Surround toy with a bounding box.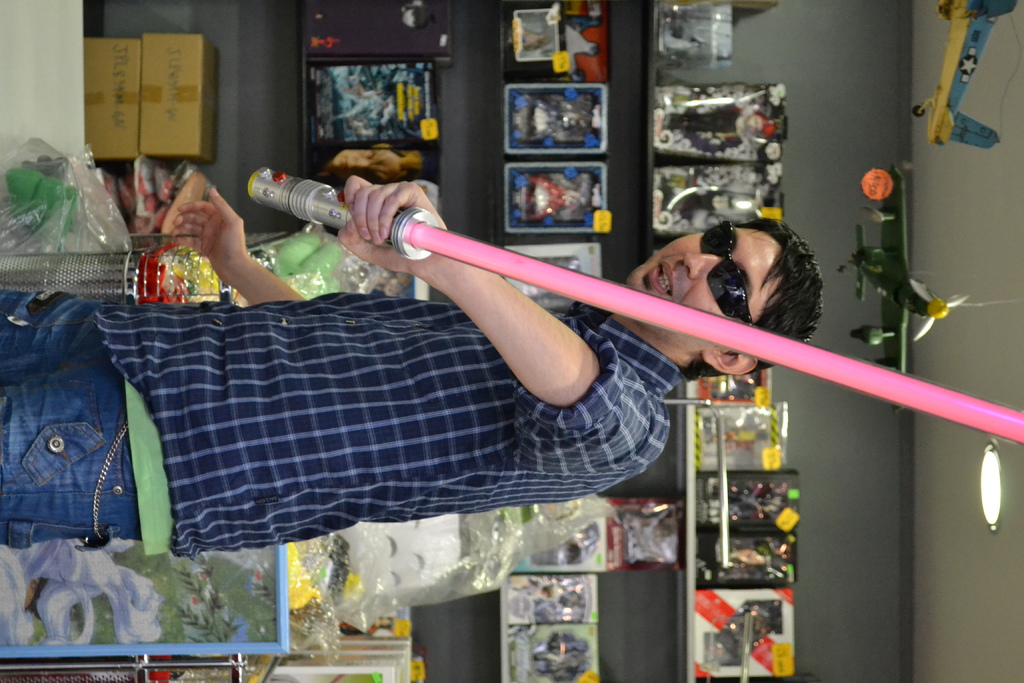
(837,225,968,372).
